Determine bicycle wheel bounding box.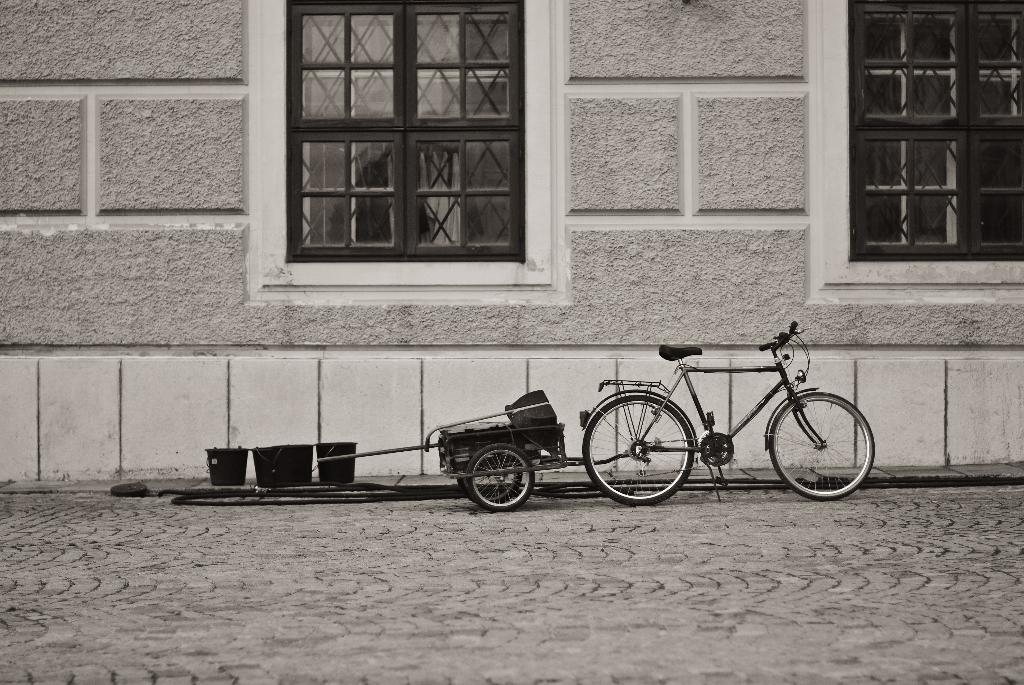
Determined: Rect(767, 393, 876, 496).
